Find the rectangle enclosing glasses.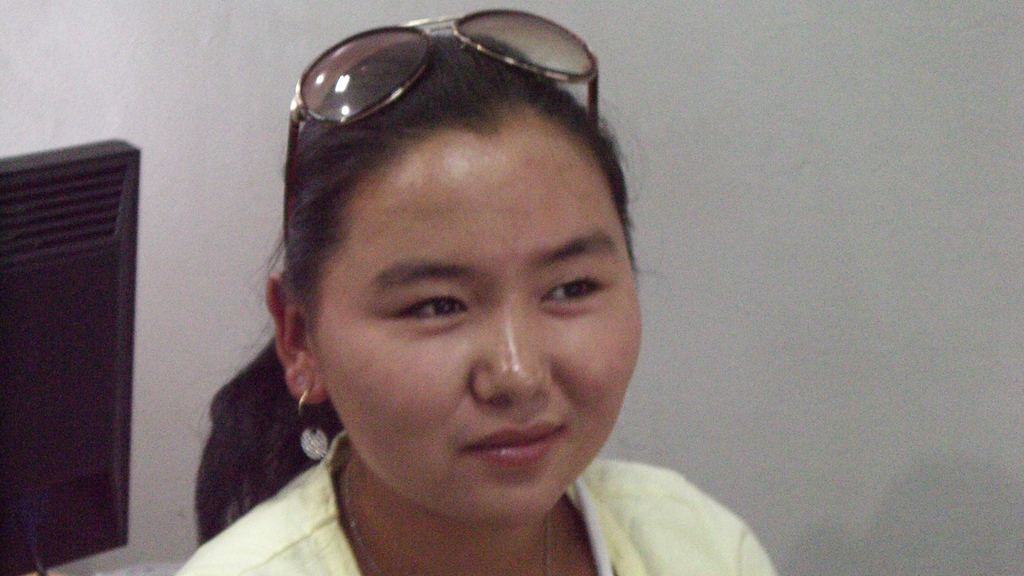
pyautogui.locateOnScreen(277, 4, 602, 249).
